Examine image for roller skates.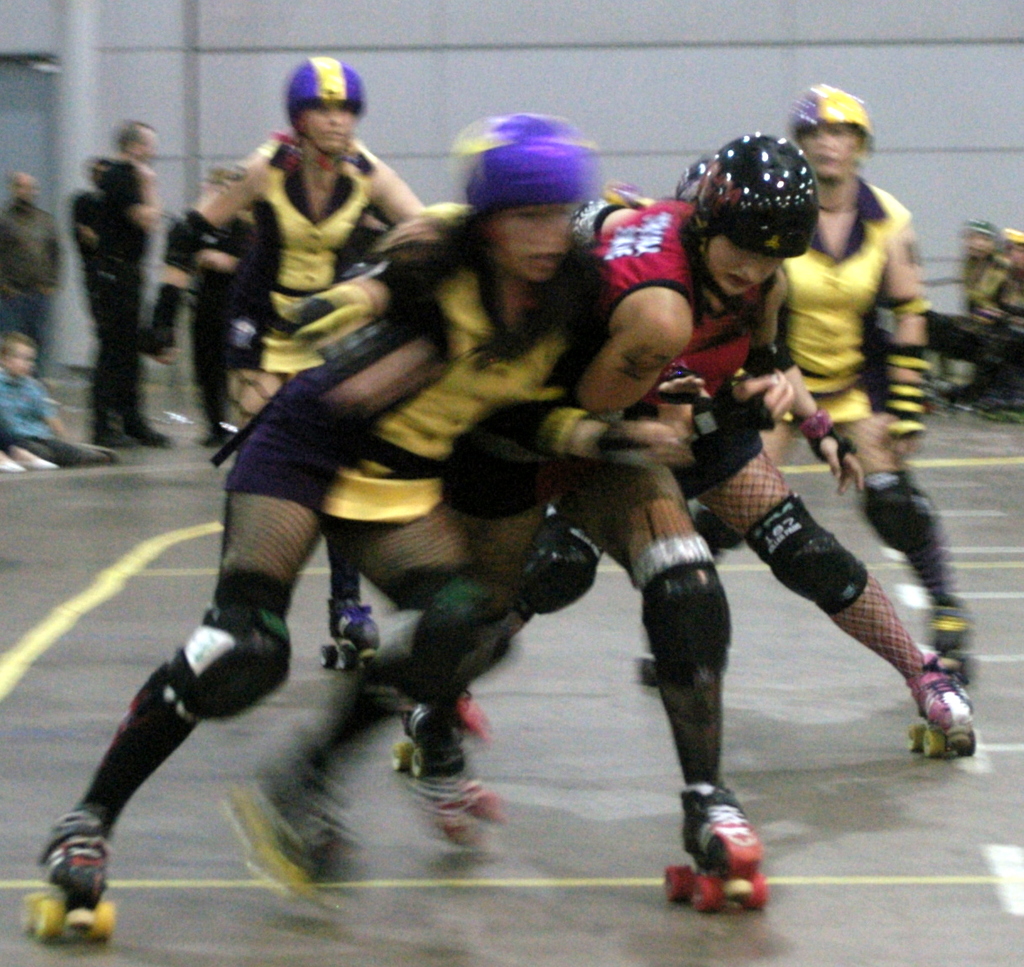
Examination result: crop(218, 736, 366, 915).
